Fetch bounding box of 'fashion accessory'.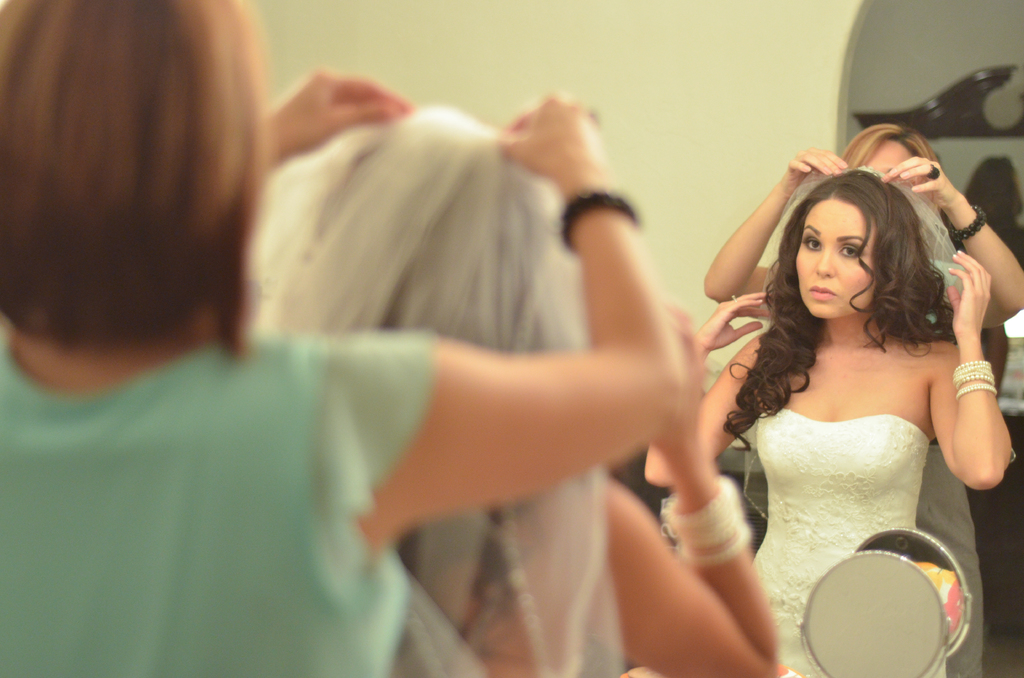
Bbox: x1=923 y1=163 x2=940 y2=179.
